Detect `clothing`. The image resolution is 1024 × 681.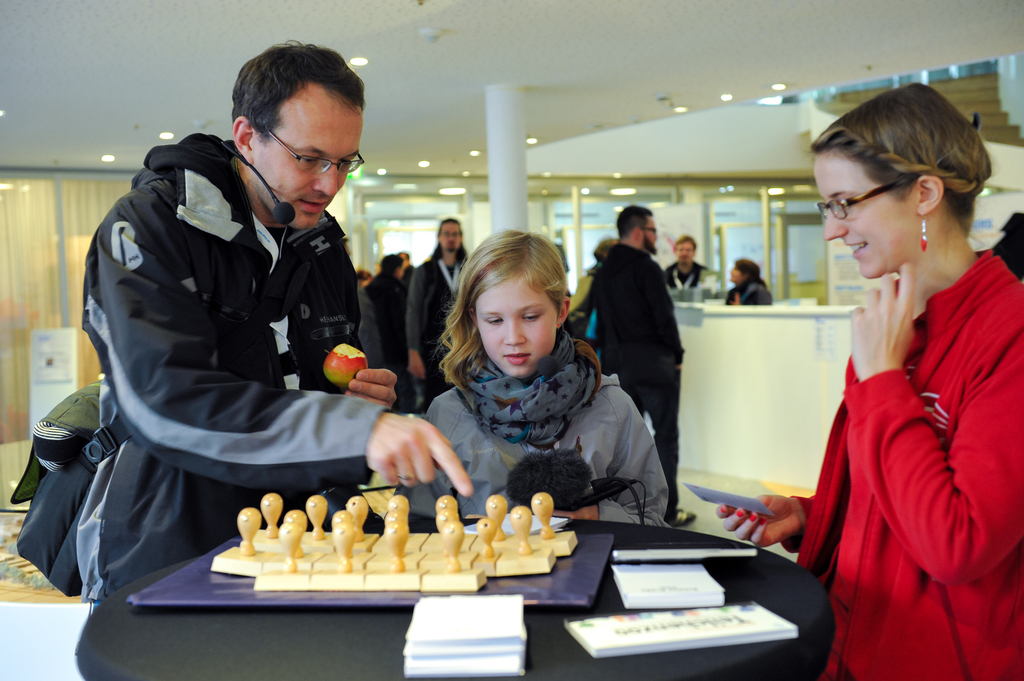
<region>361, 268, 413, 415</region>.
